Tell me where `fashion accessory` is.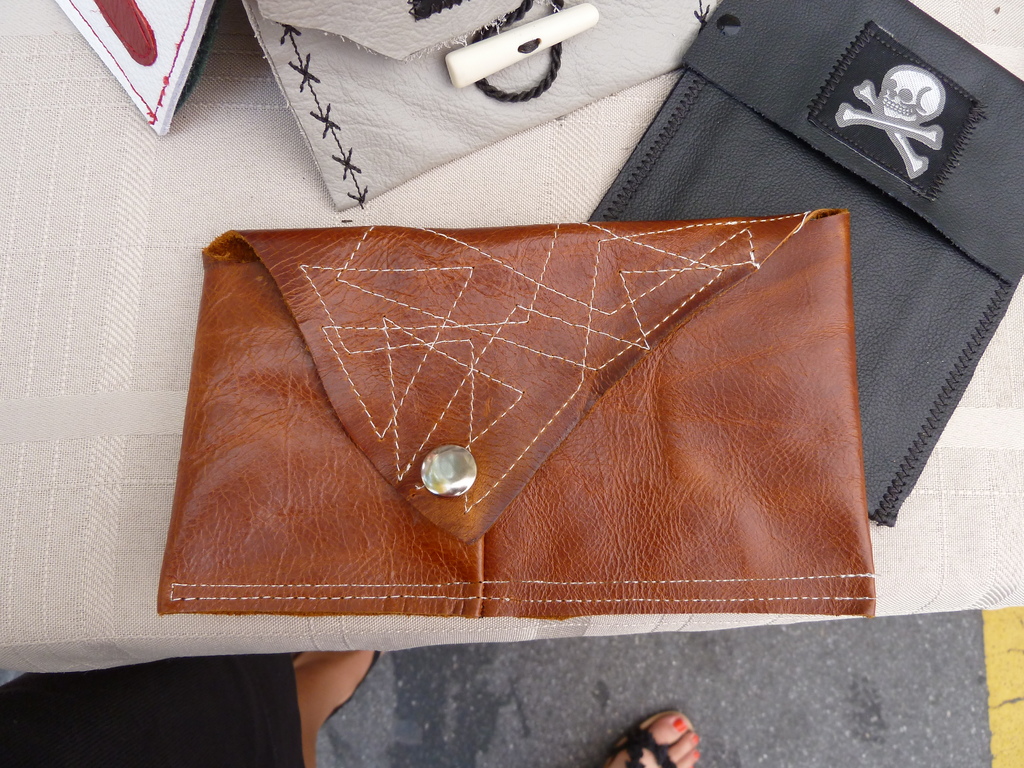
`fashion accessory` is at (x1=596, y1=703, x2=695, y2=766).
